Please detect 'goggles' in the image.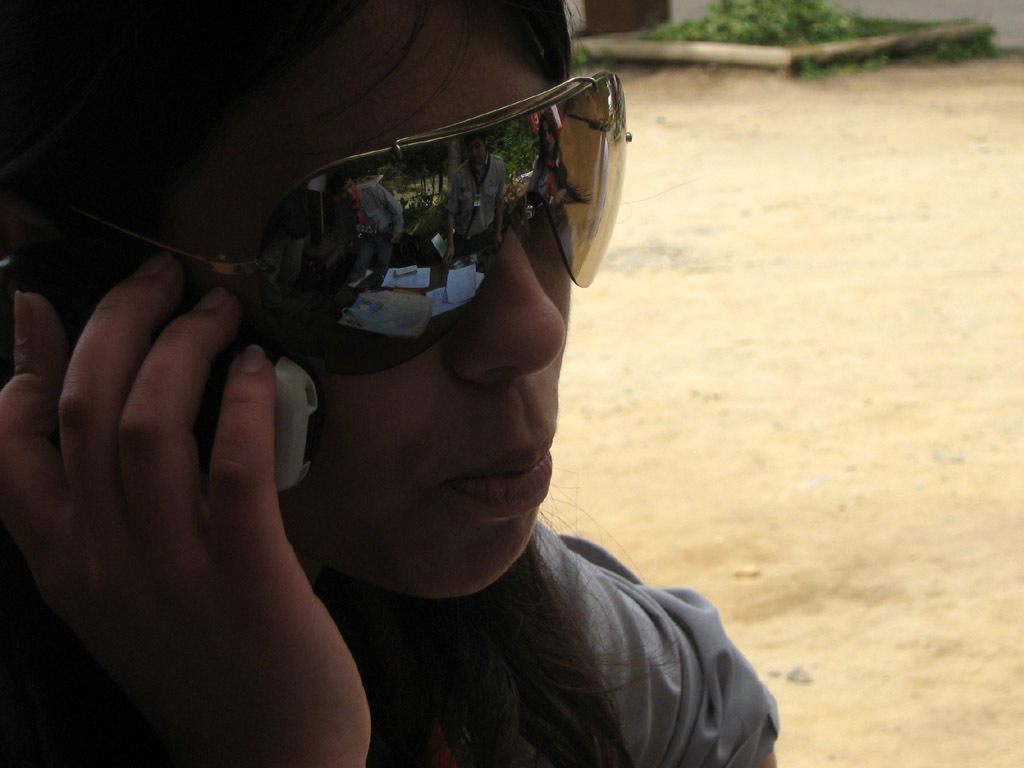
left=76, top=66, right=633, bottom=377.
